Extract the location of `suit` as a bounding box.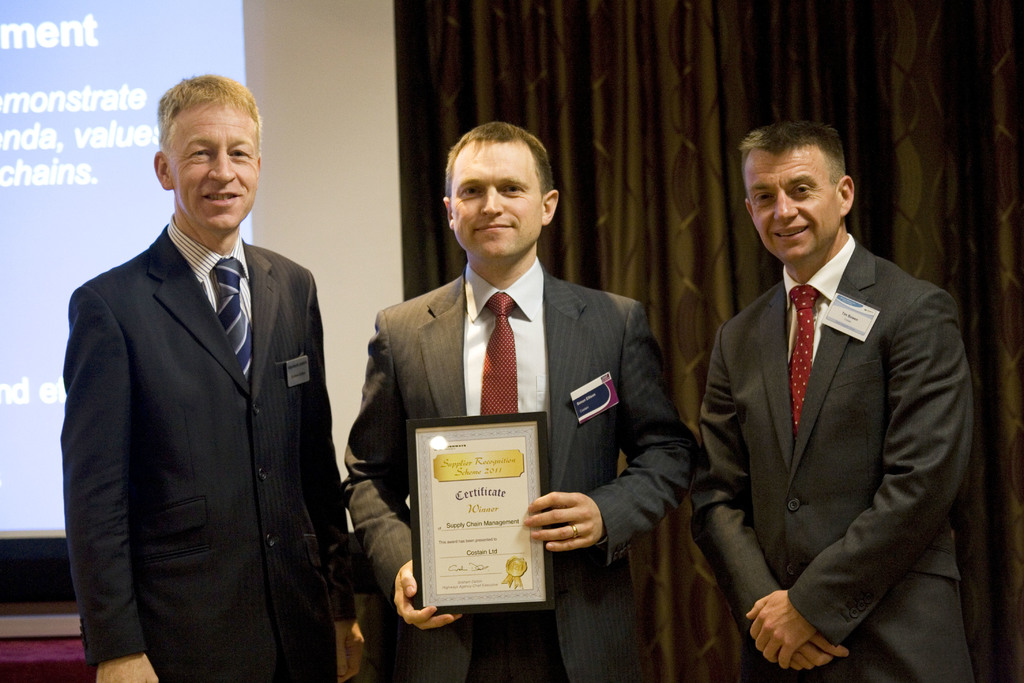
690,130,977,682.
